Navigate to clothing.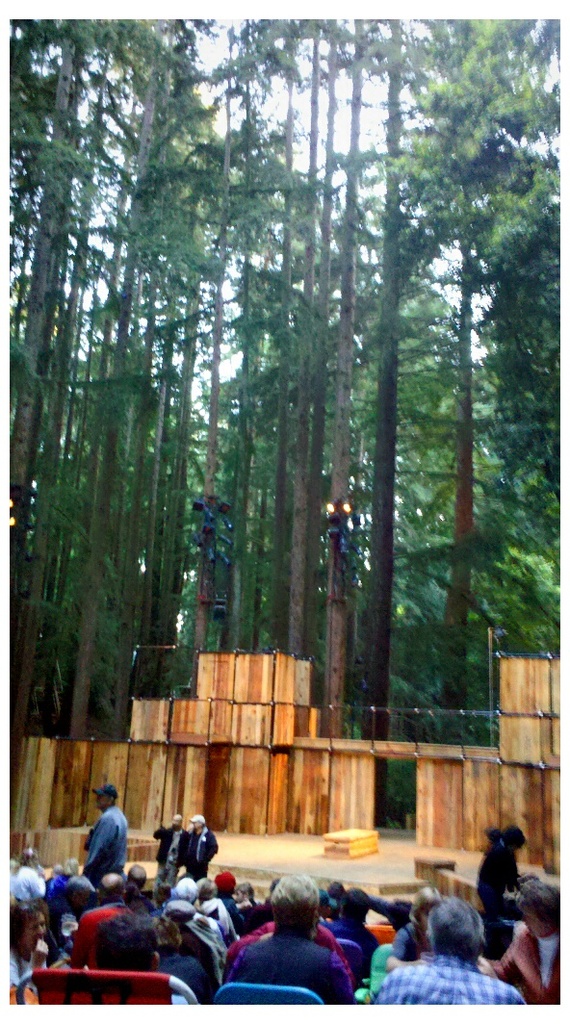
Navigation target: 218/907/369/1001.
